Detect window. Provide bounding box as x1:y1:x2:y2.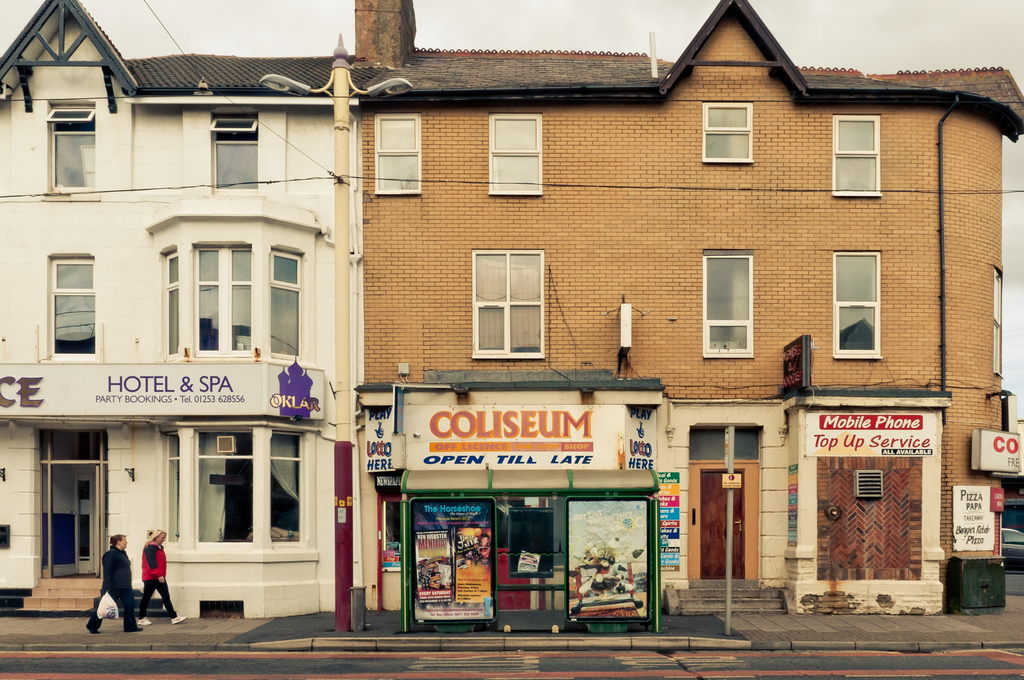
268:432:297:542.
